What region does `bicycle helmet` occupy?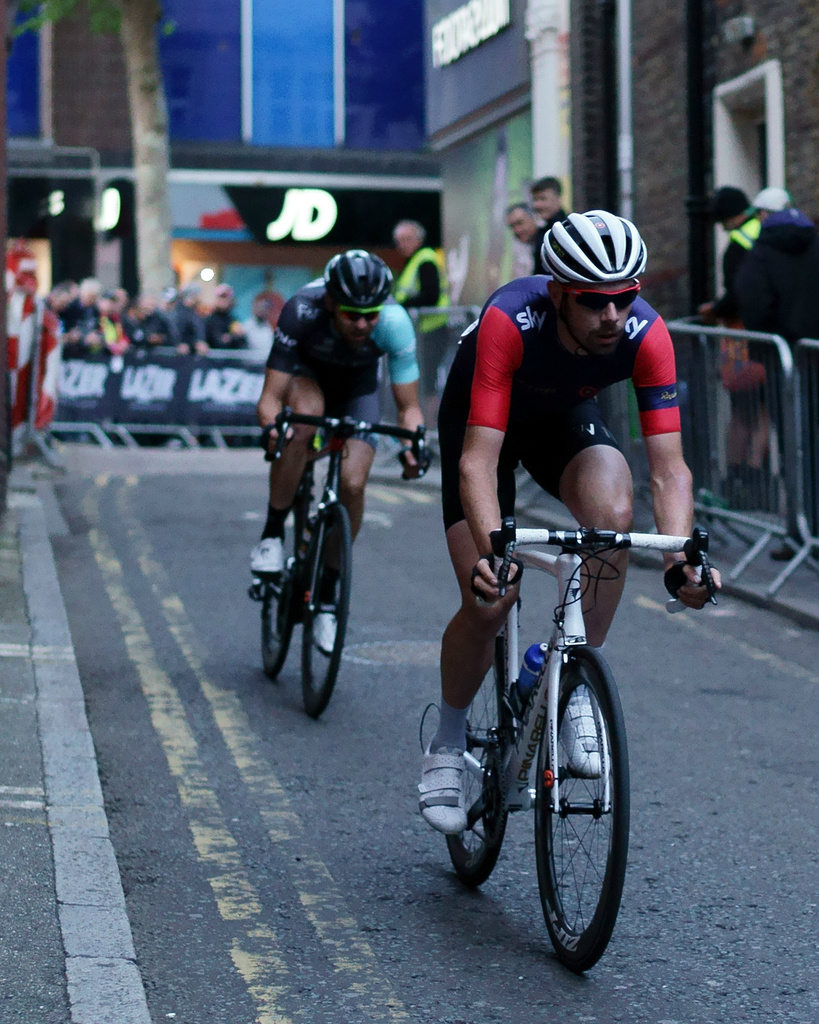
bbox=[312, 248, 391, 314].
